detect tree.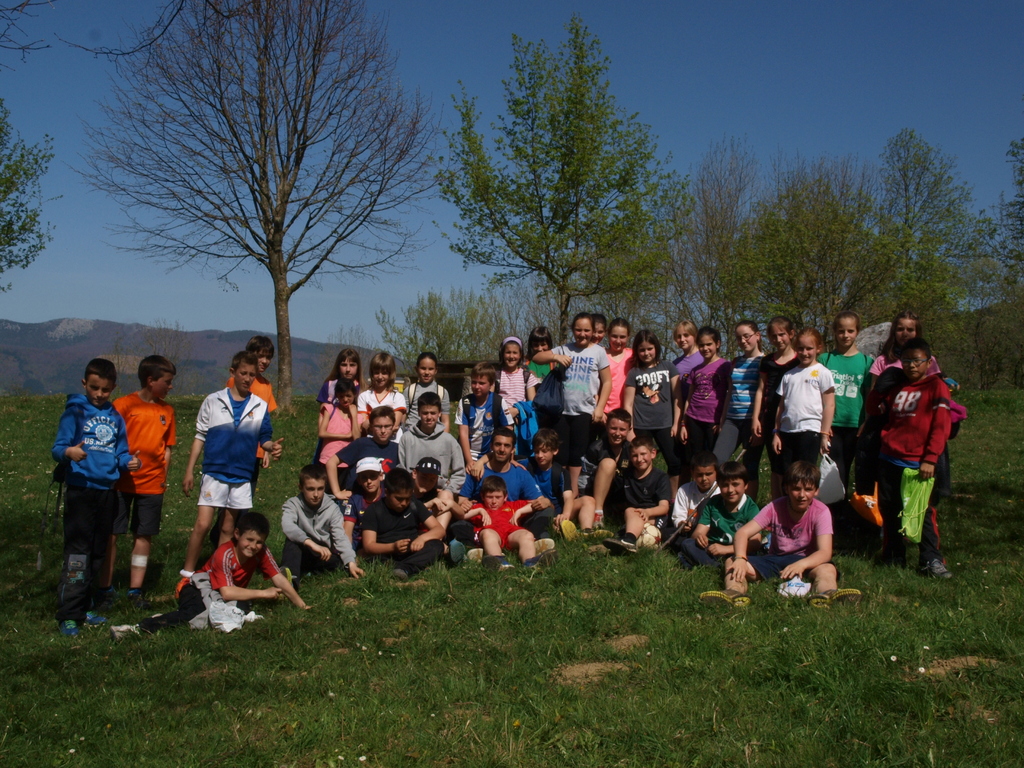
Detected at (x1=646, y1=129, x2=772, y2=367).
